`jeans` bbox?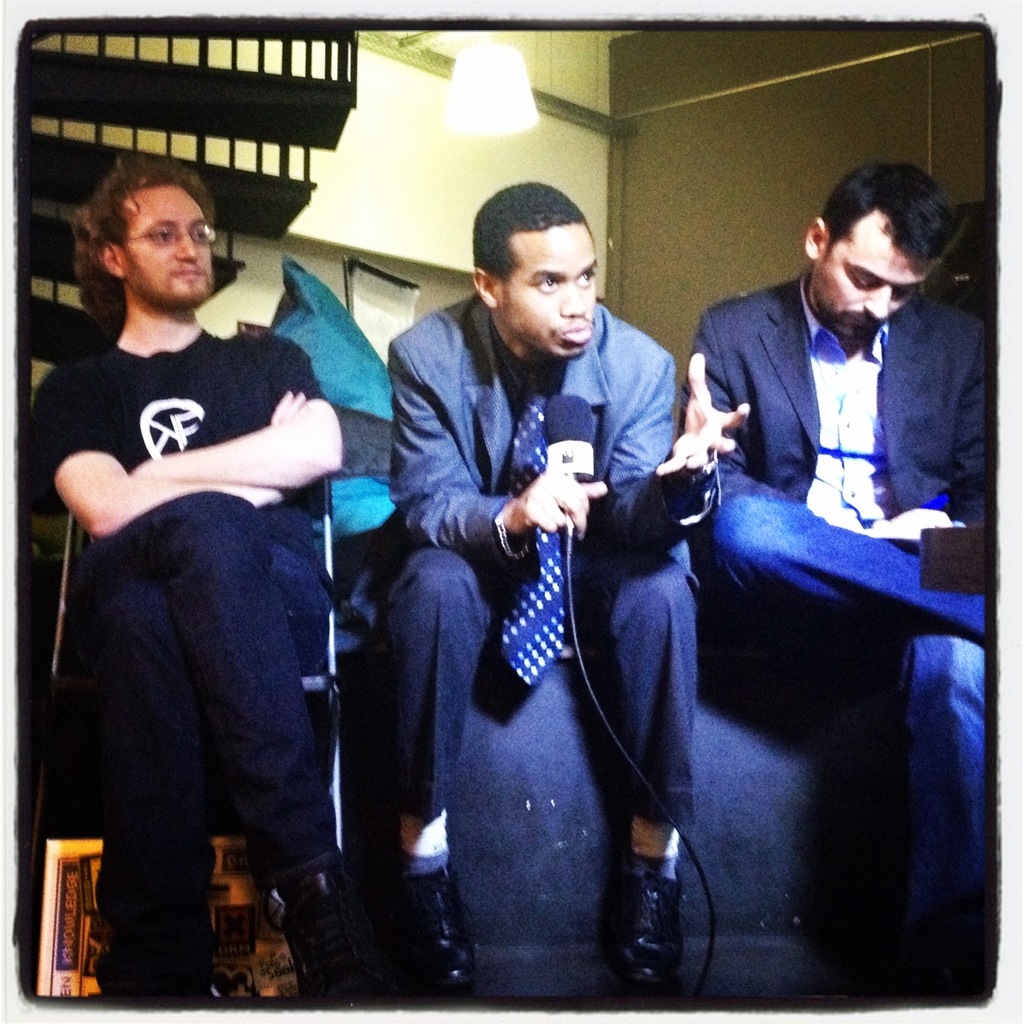
rect(383, 563, 696, 827)
